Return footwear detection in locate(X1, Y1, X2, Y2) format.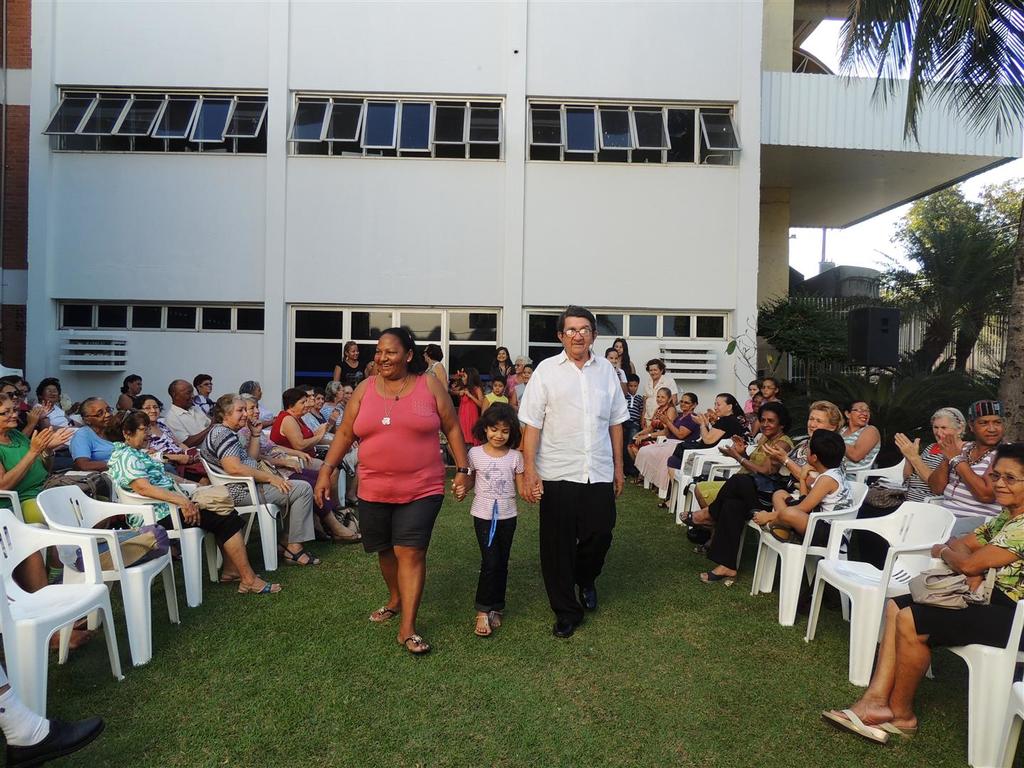
locate(693, 543, 710, 553).
